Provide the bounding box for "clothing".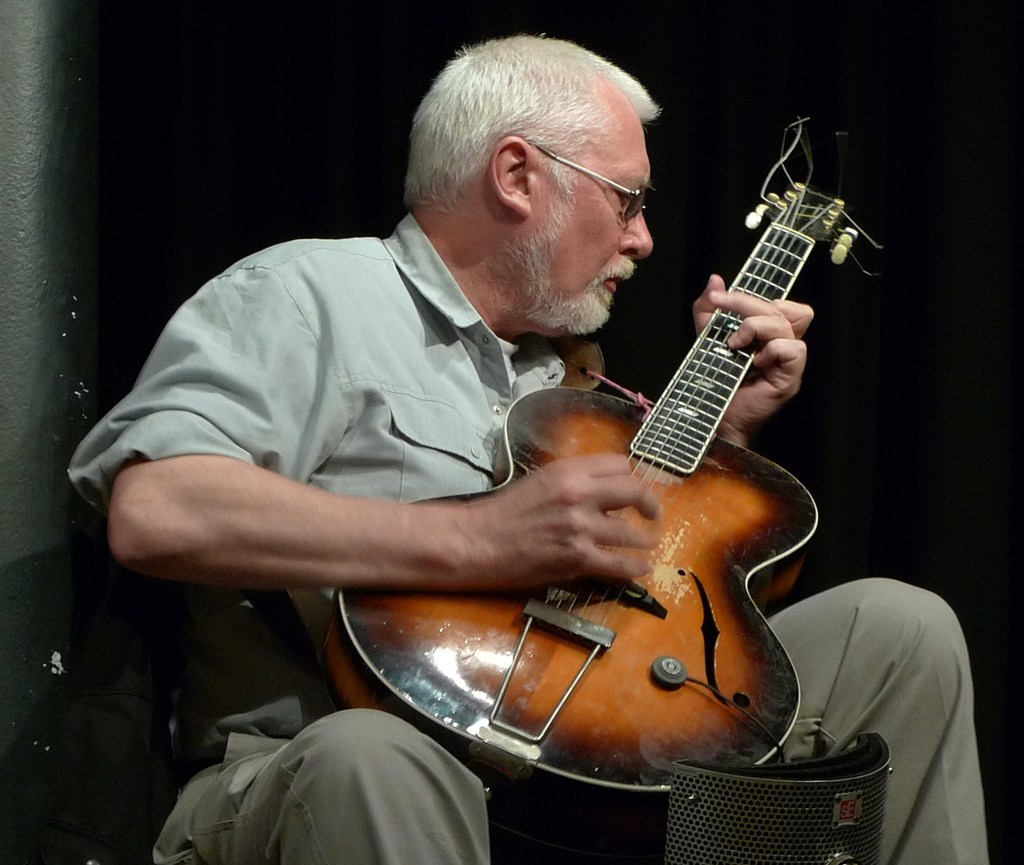
(68,210,989,864).
